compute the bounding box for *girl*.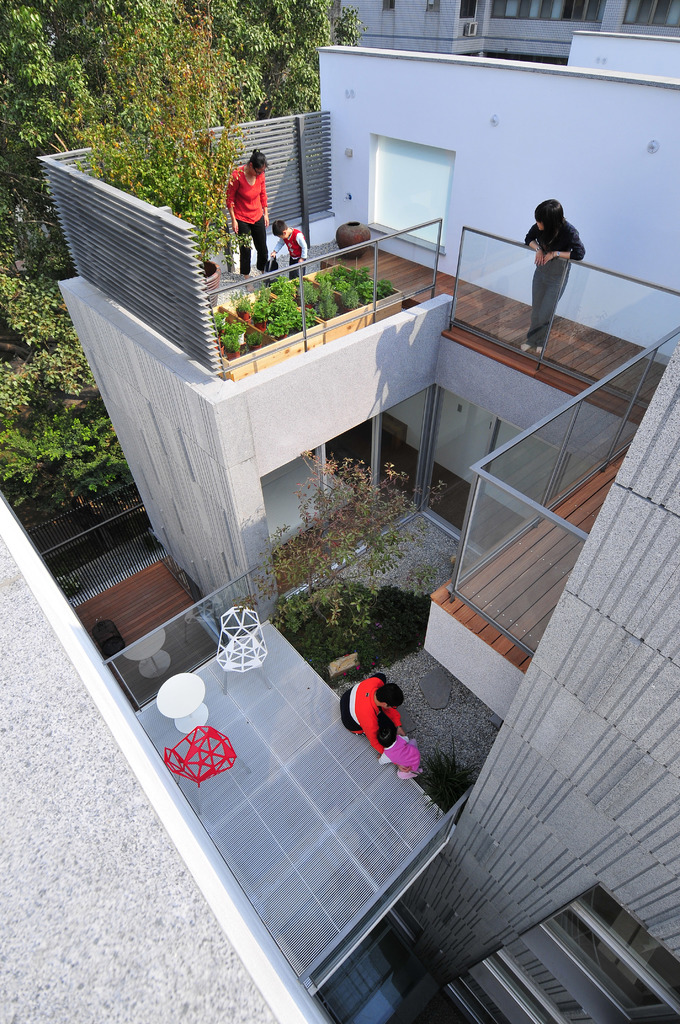
Rect(517, 197, 587, 356).
